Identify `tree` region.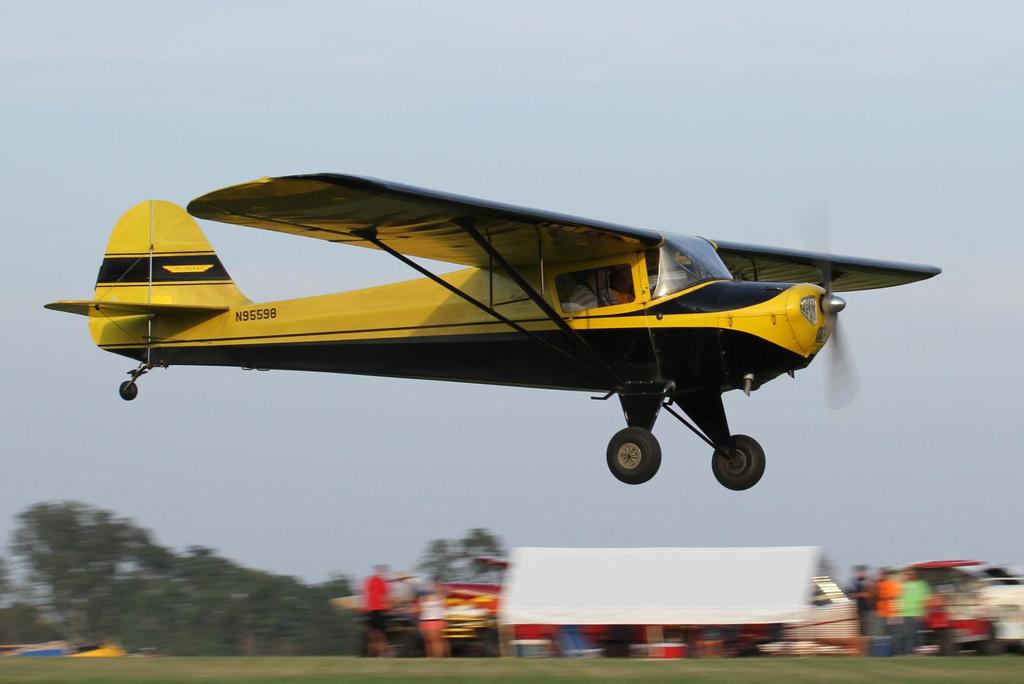
Region: 456, 520, 506, 582.
